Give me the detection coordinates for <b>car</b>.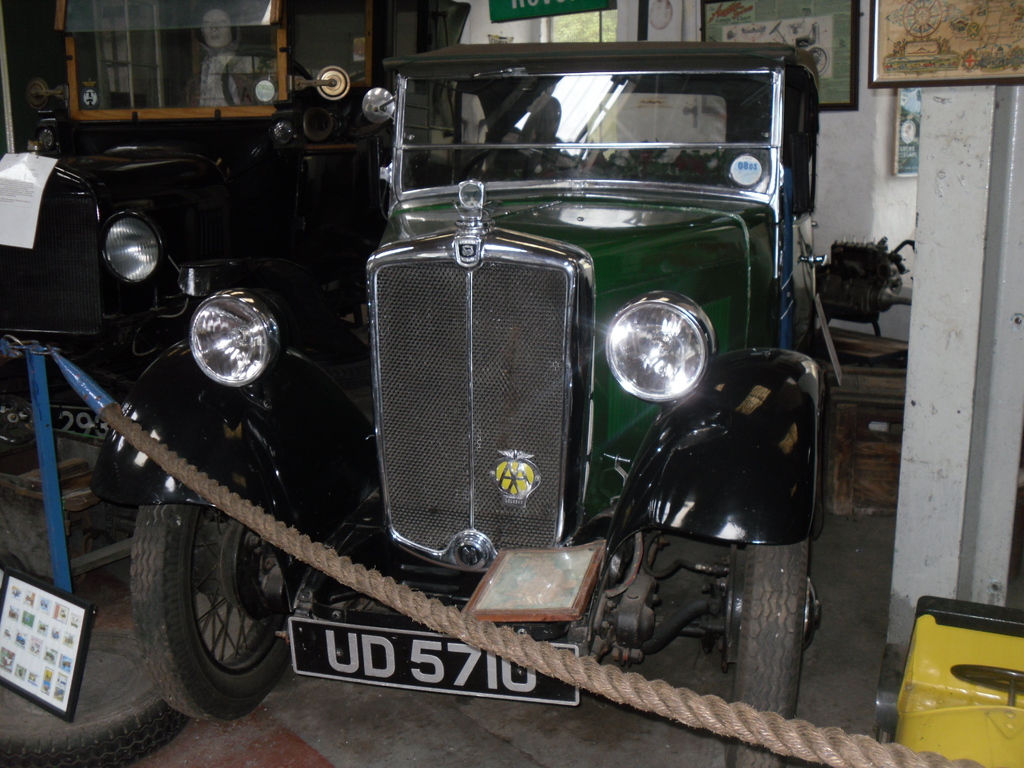
Rect(65, 637, 74, 645).
